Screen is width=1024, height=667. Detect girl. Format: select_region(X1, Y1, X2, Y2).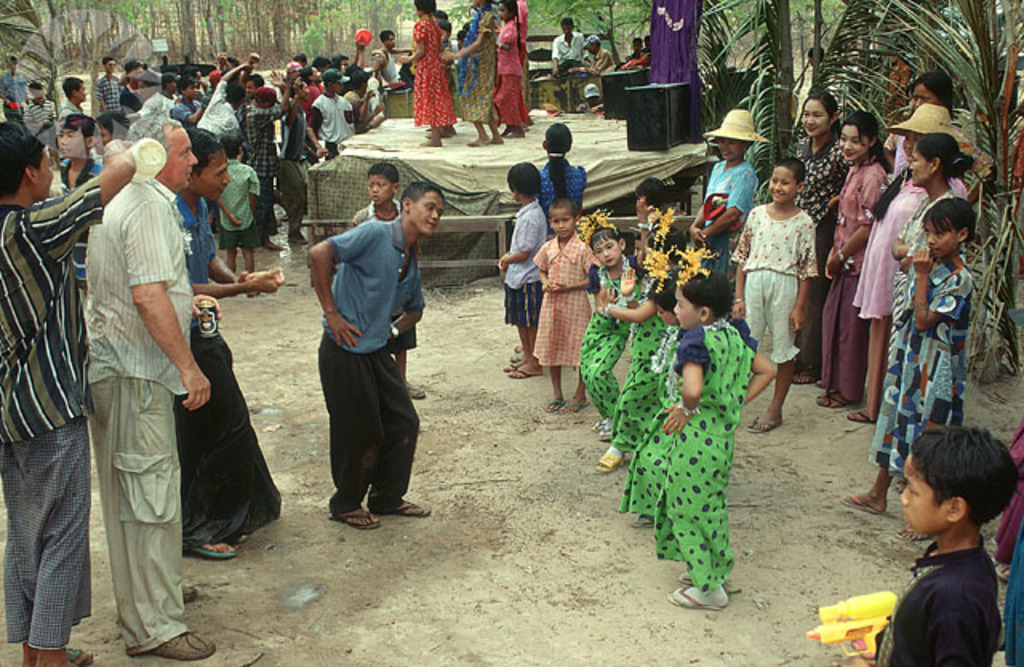
select_region(533, 198, 600, 411).
